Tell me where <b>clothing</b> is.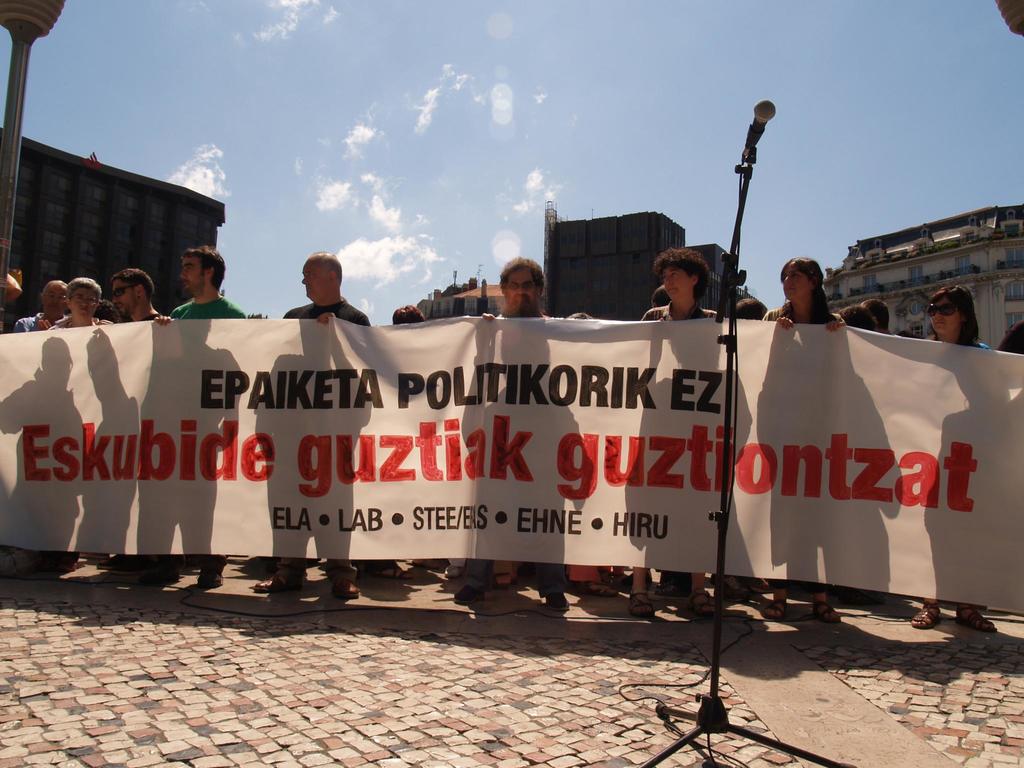
<b>clothing</b> is at <bbox>639, 301, 724, 321</bbox>.
